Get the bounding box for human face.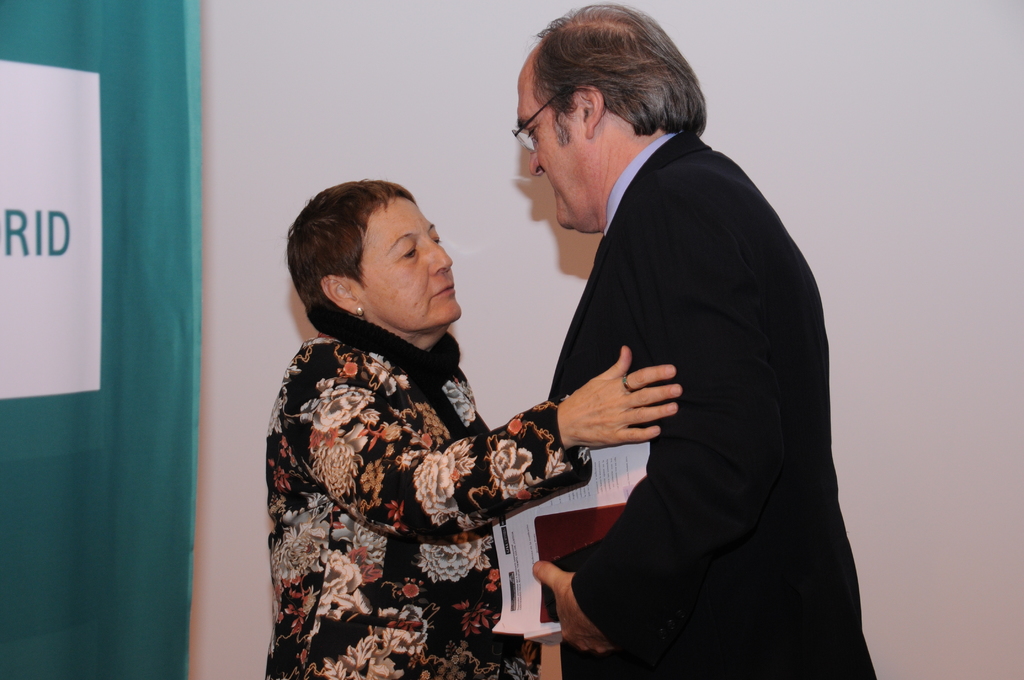
left=360, top=202, right=462, bottom=326.
